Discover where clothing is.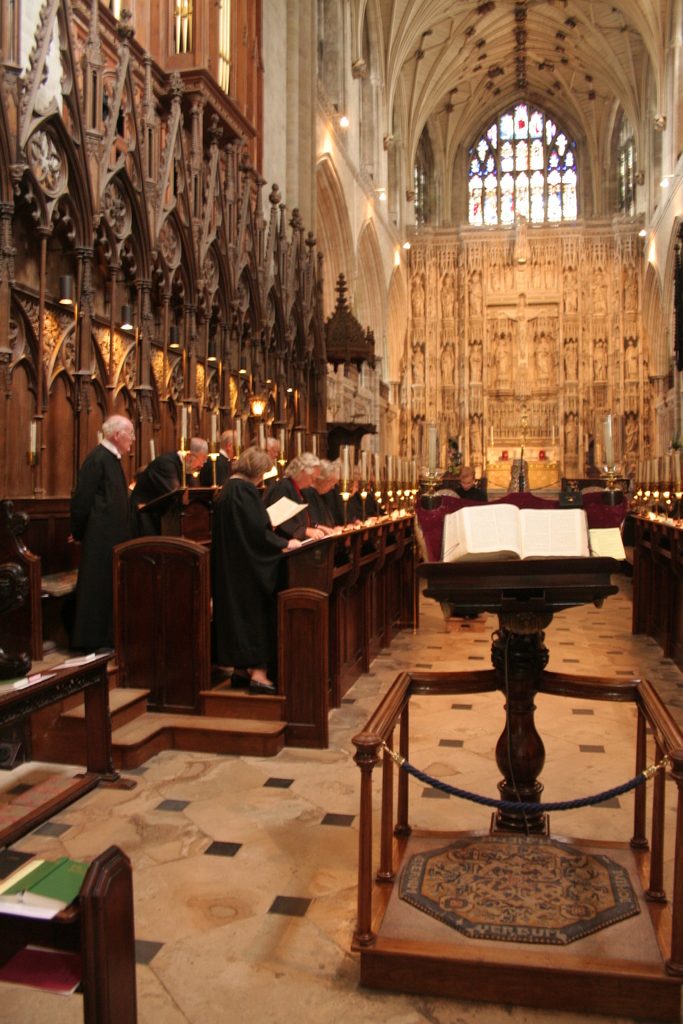
Discovered at {"x1": 197, "y1": 447, "x2": 234, "y2": 488}.
